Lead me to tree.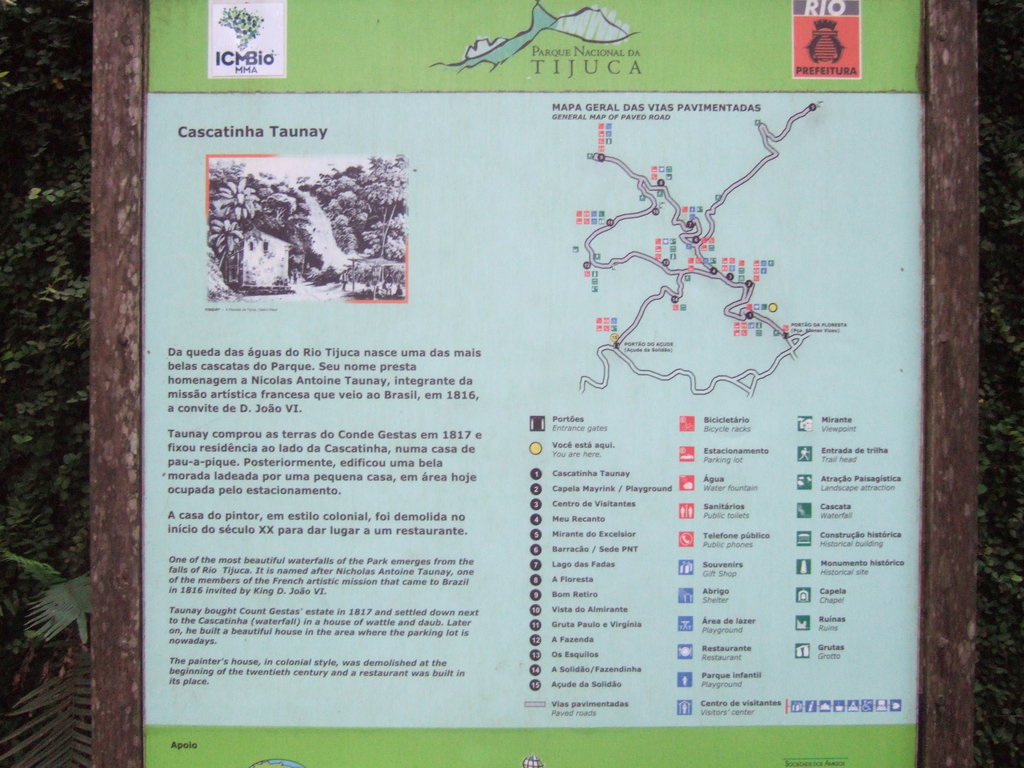
Lead to {"left": 209, "top": 221, "right": 243, "bottom": 269}.
